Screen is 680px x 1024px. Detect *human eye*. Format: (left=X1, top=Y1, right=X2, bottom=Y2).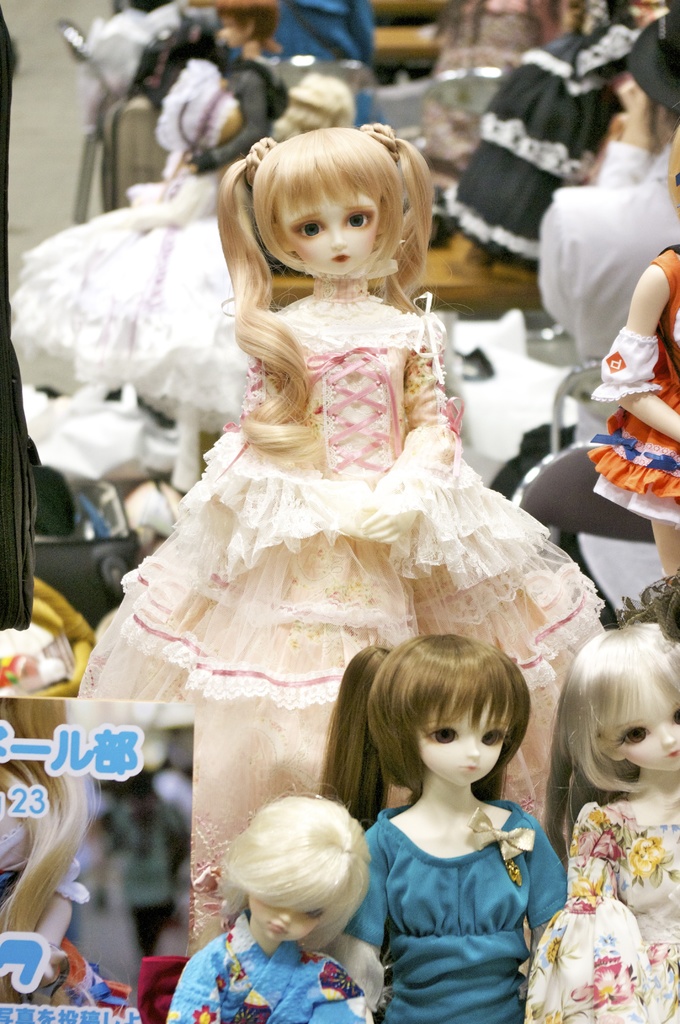
(left=287, top=223, right=327, bottom=240).
